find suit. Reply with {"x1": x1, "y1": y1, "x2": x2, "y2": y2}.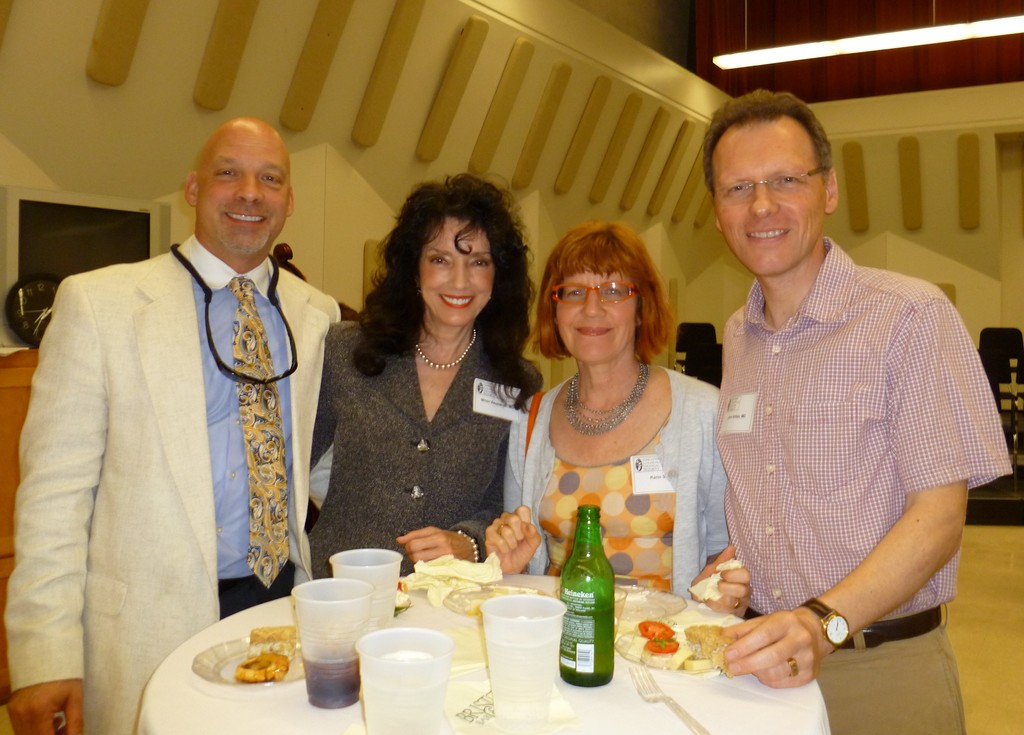
{"x1": 297, "y1": 323, "x2": 546, "y2": 584}.
